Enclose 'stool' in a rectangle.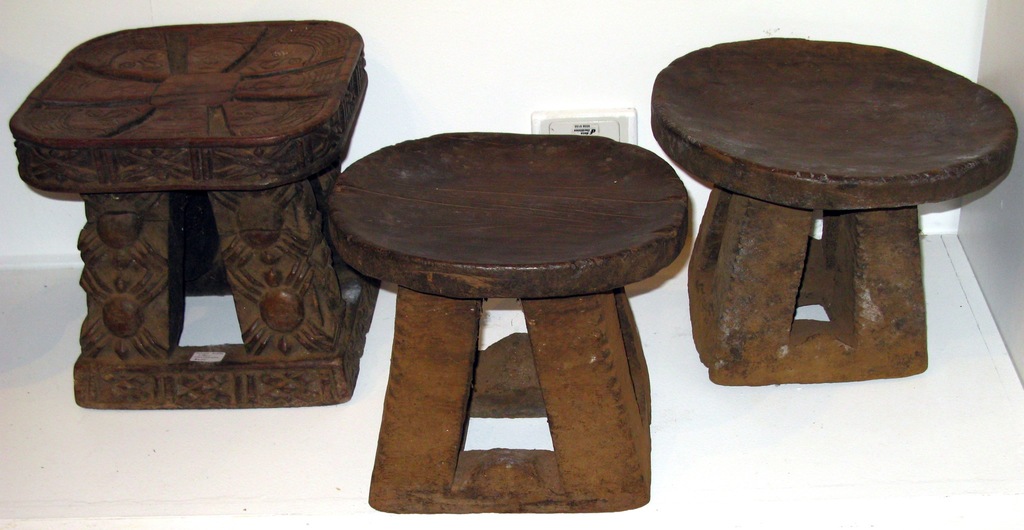
652:35:1021:384.
